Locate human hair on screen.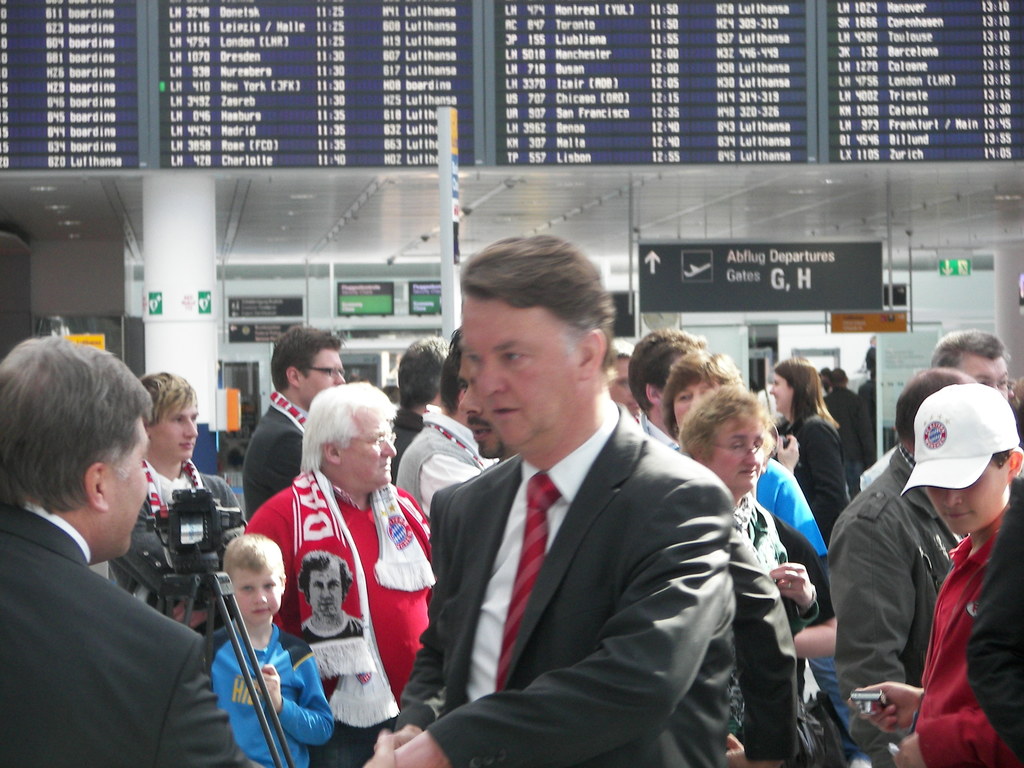
On screen at crop(929, 330, 1009, 371).
